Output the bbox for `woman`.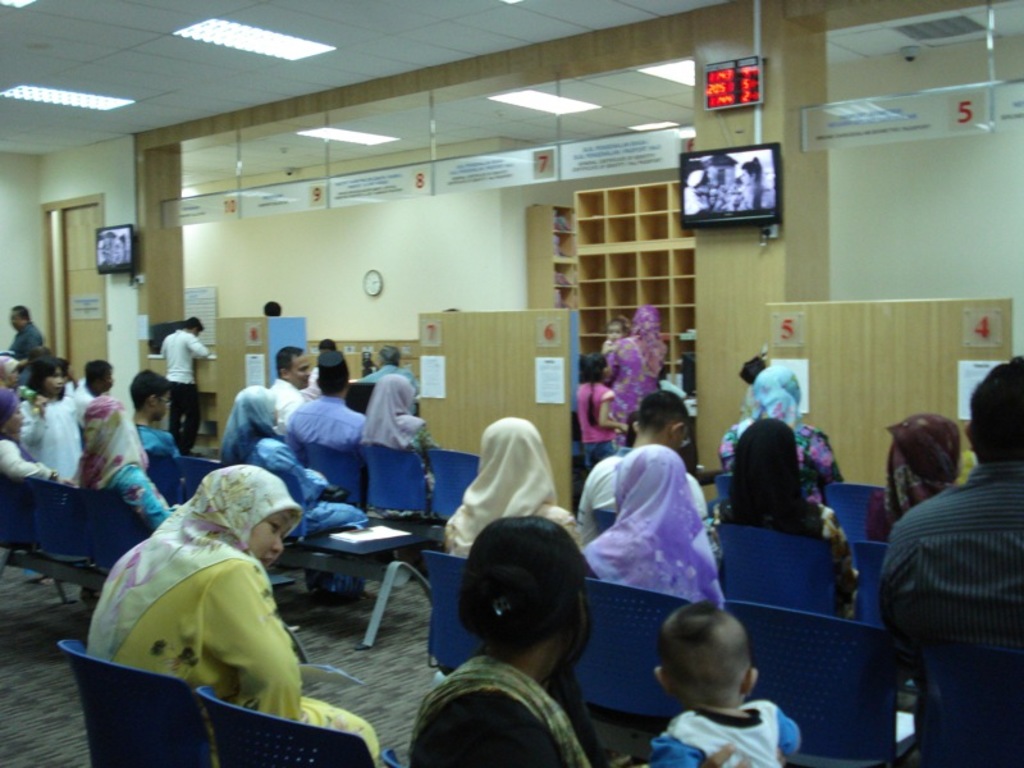
(408,512,753,767).
